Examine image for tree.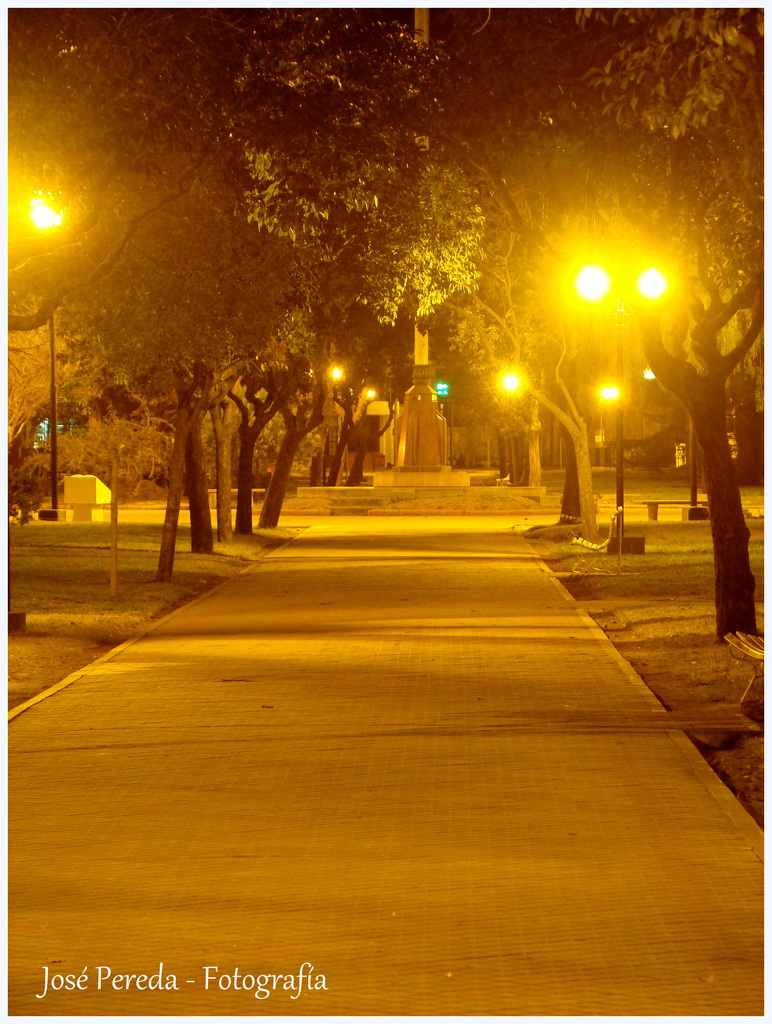
Examination result: bbox=(220, 12, 764, 643).
